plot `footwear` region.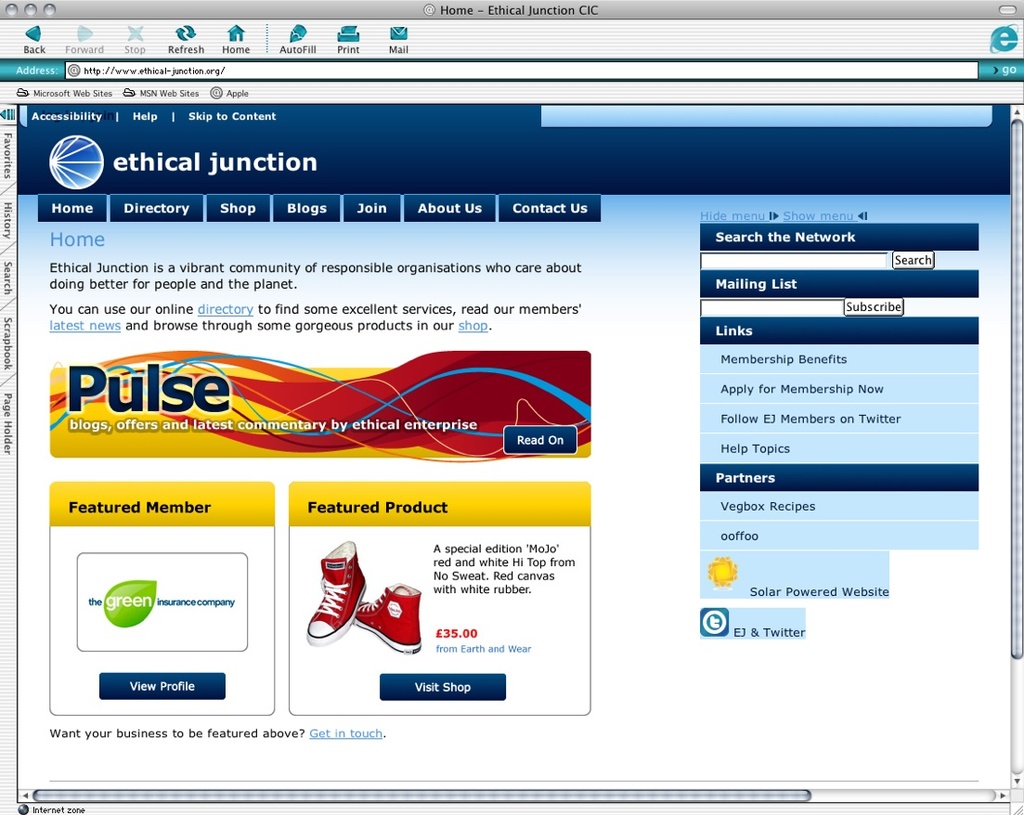
Plotted at rect(355, 577, 422, 653).
